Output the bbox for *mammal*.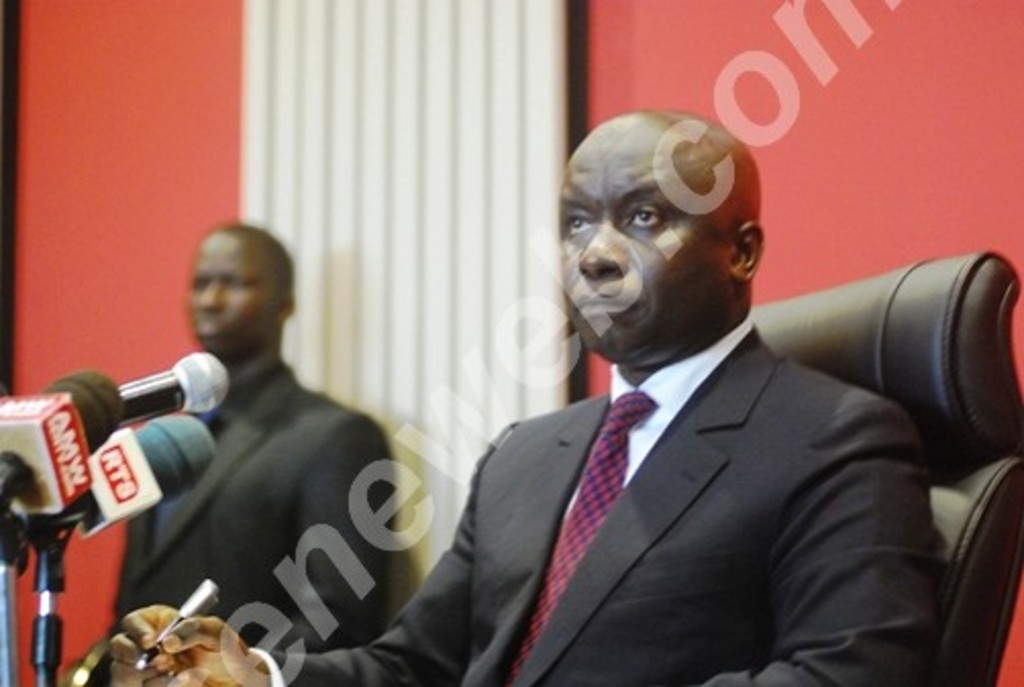
box=[78, 82, 967, 683].
